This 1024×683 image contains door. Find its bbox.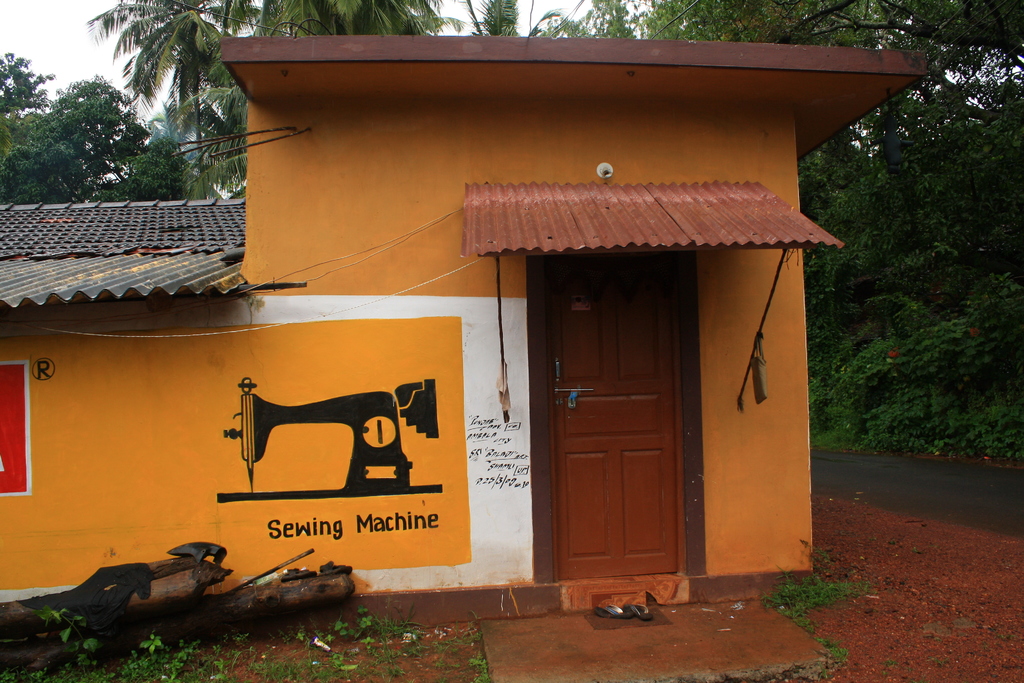
l=536, t=247, r=703, b=592.
